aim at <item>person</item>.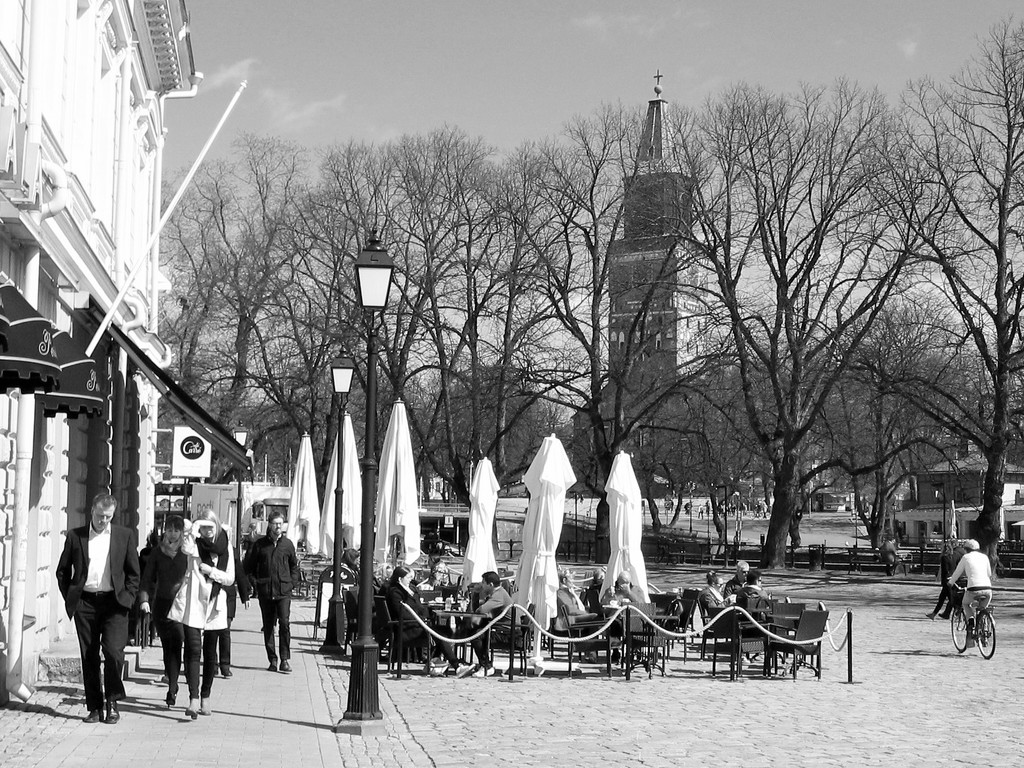
Aimed at 243 510 297 668.
